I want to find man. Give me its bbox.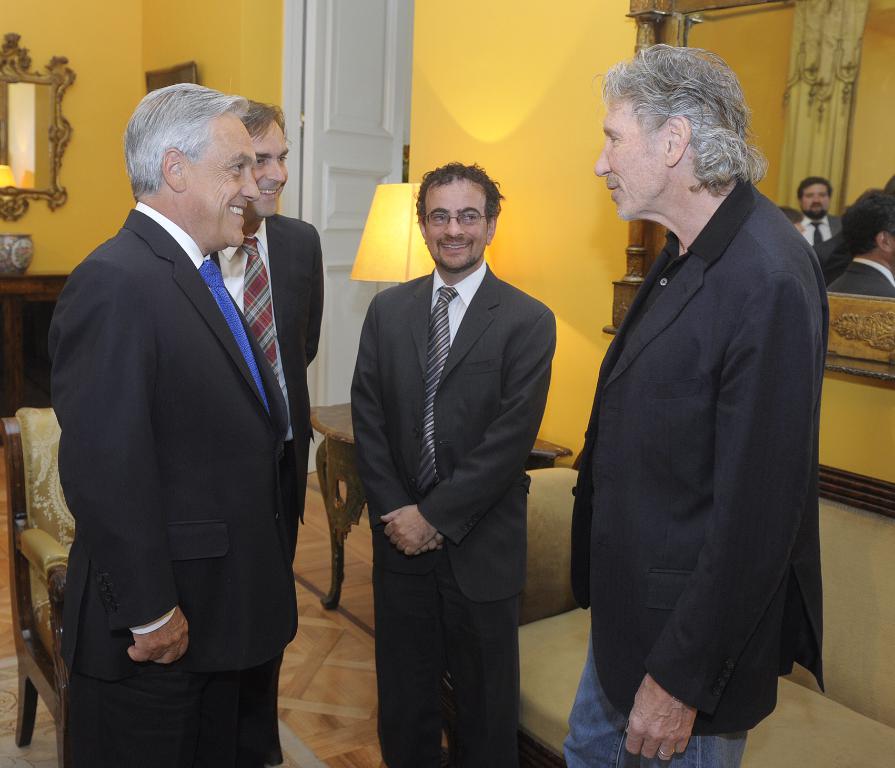
x1=790, y1=173, x2=843, y2=240.
